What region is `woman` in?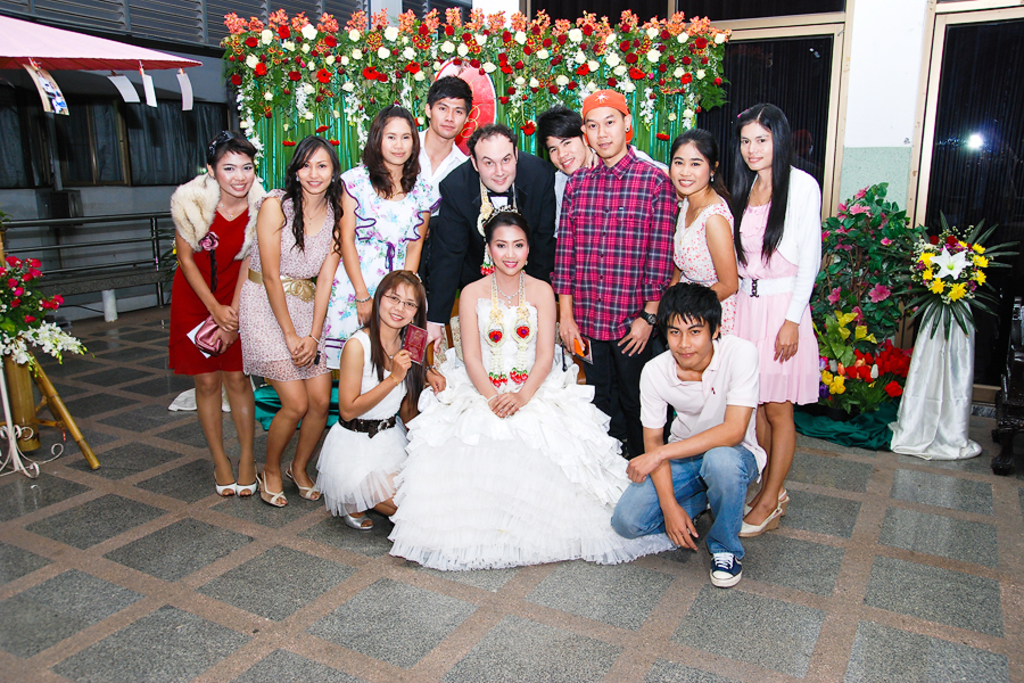
{"x1": 314, "y1": 273, "x2": 473, "y2": 540}.
